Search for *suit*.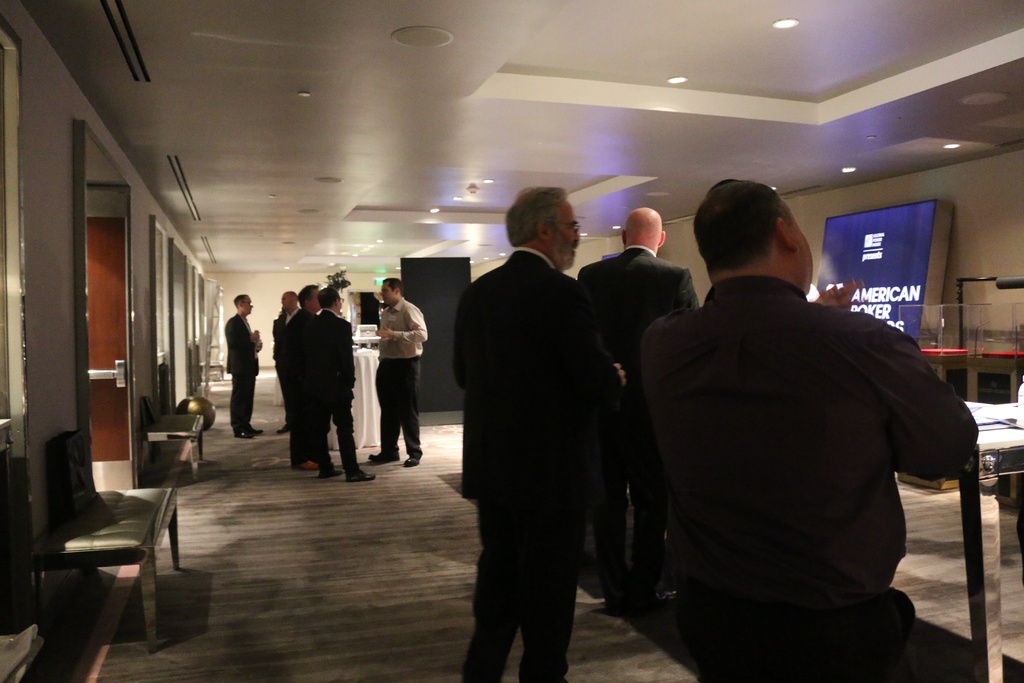
Found at (left=577, top=244, right=704, bottom=611).
